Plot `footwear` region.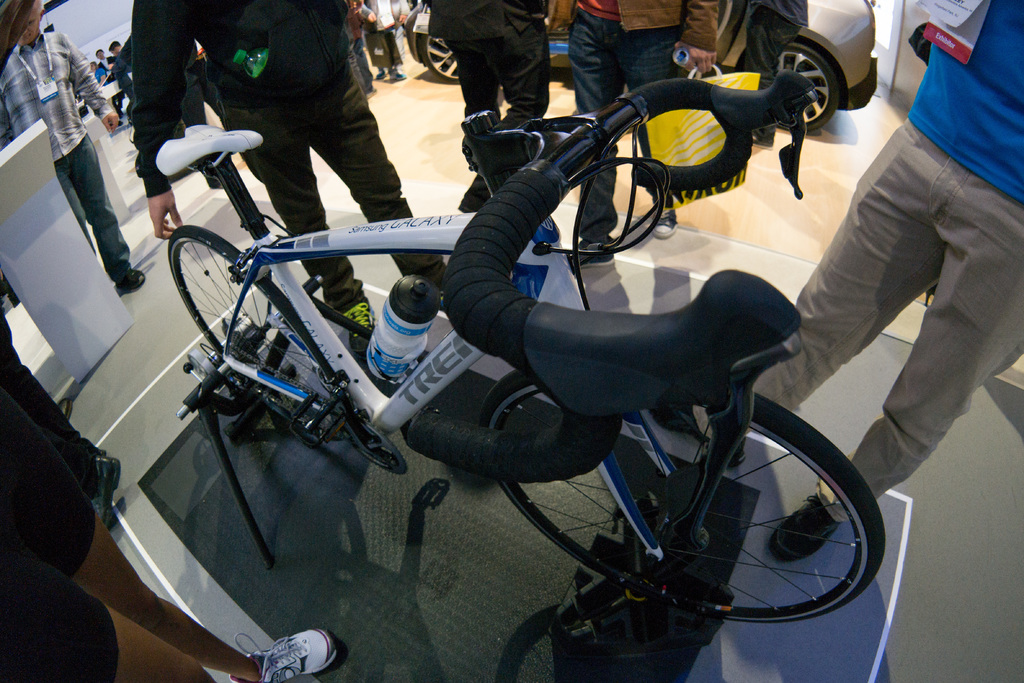
Plotted at x1=388 y1=68 x2=406 y2=84.
